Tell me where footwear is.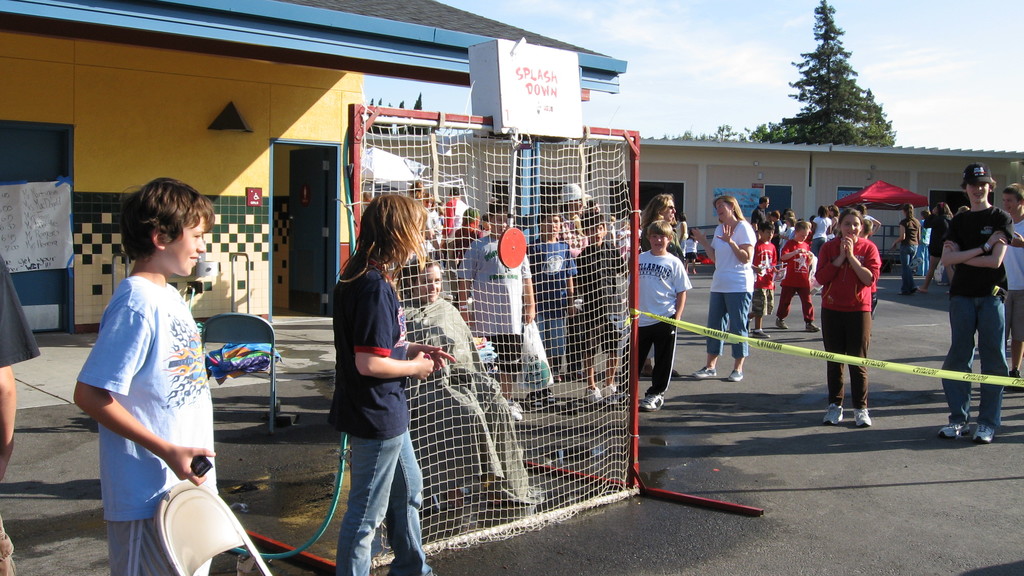
footwear is at pyautogui.locateOnScreen(774, 313, 792, 330).
